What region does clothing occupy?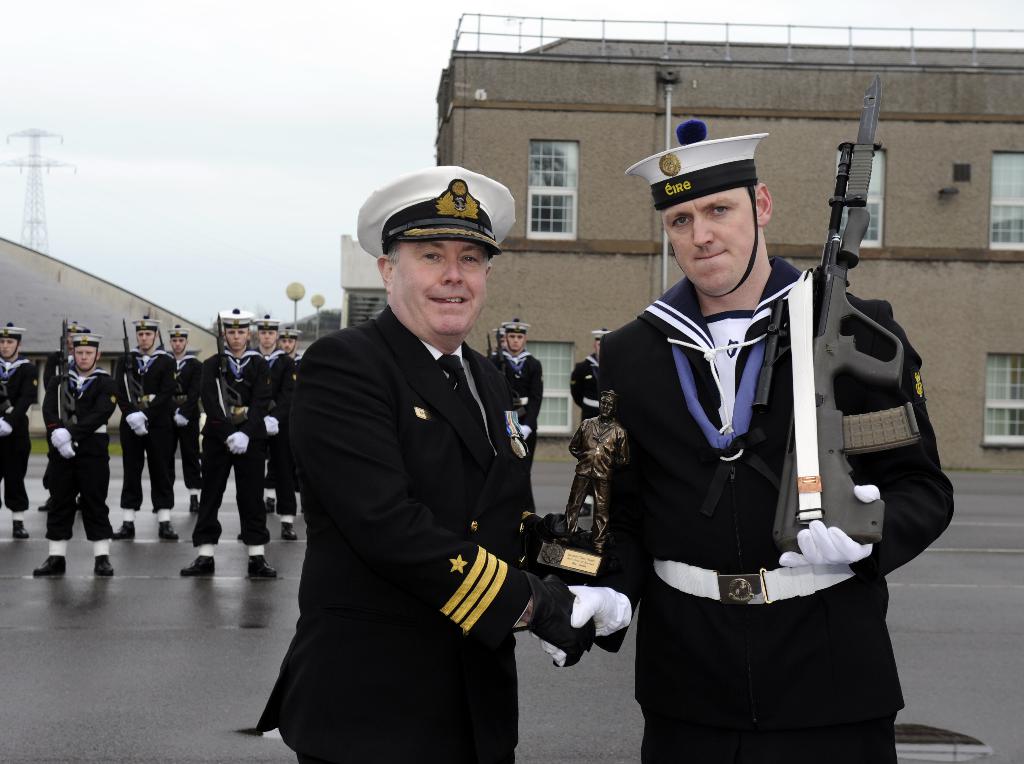
266, 350, 294, 532.
